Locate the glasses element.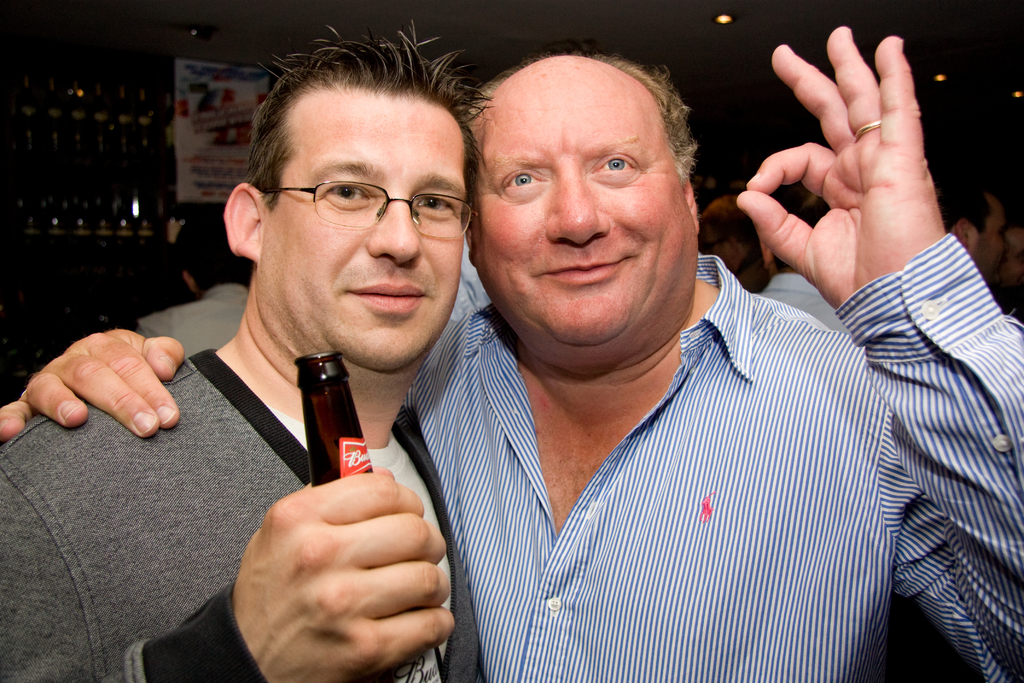
Element bbox: detection(252, 163, 477, 231).
